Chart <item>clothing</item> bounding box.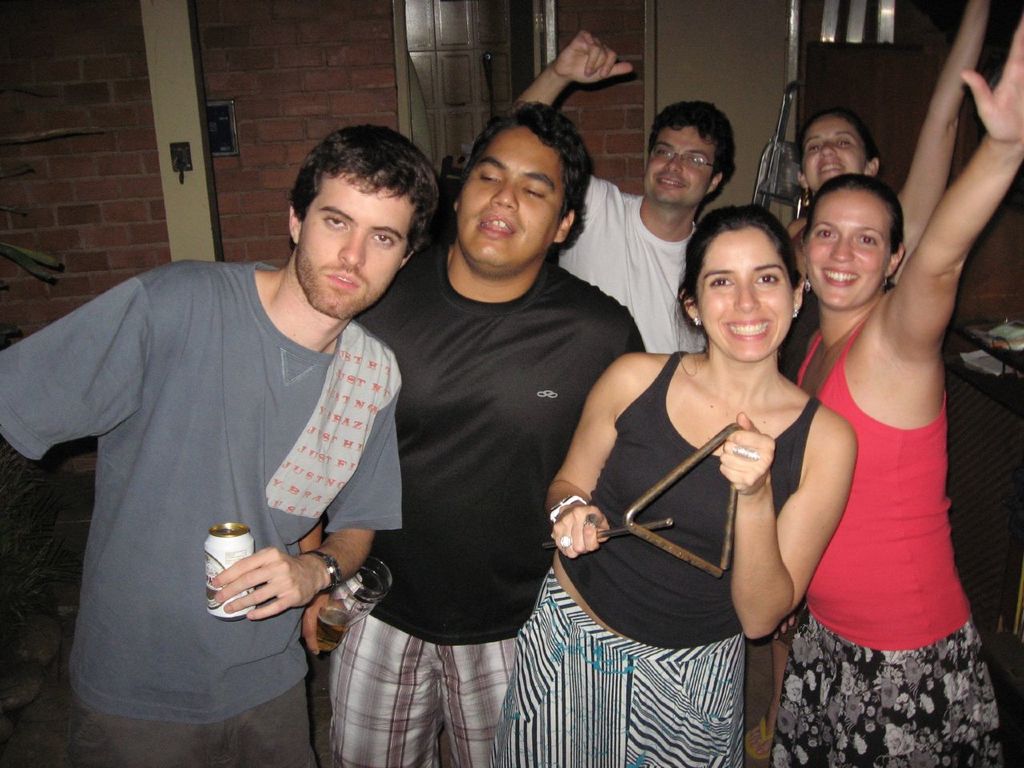
Charted: Rect(774, 310, 1005, 766).
